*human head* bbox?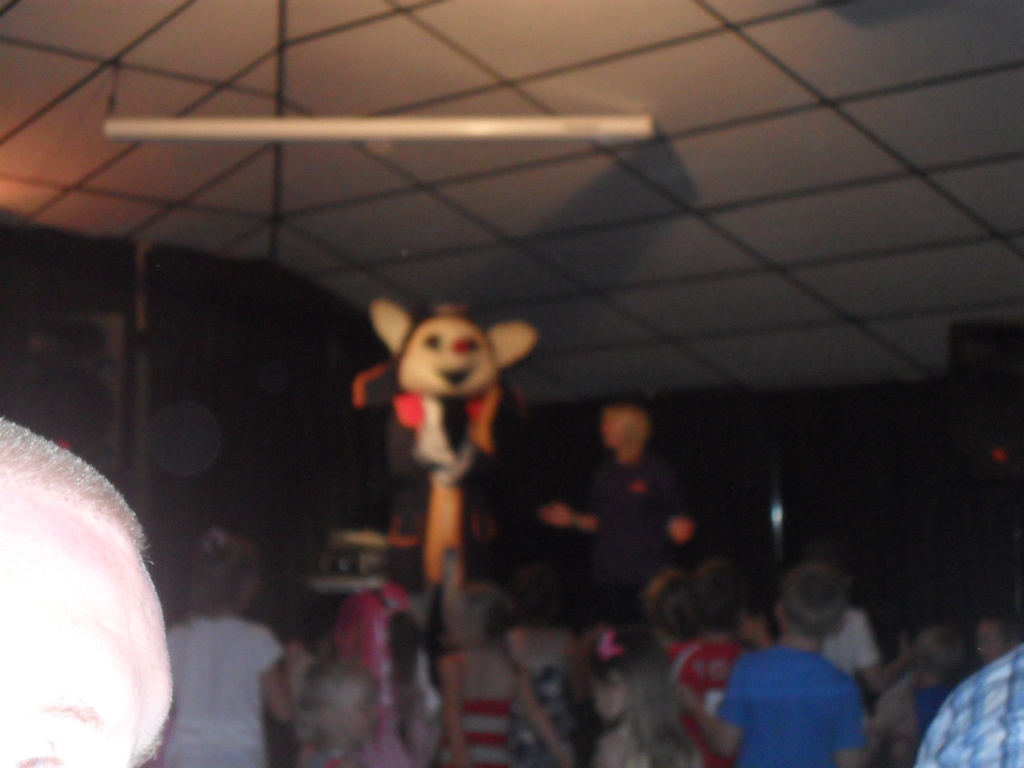
641/574/701/644
